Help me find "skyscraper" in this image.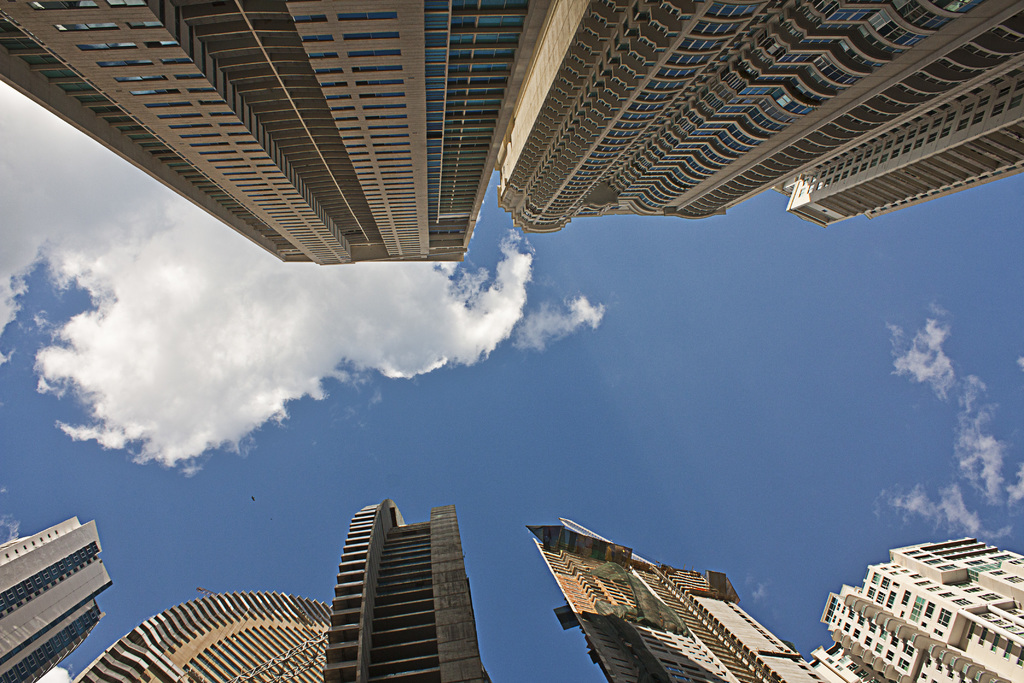
Found it: [x1=524, y1=508, x2=836, y2=682].
